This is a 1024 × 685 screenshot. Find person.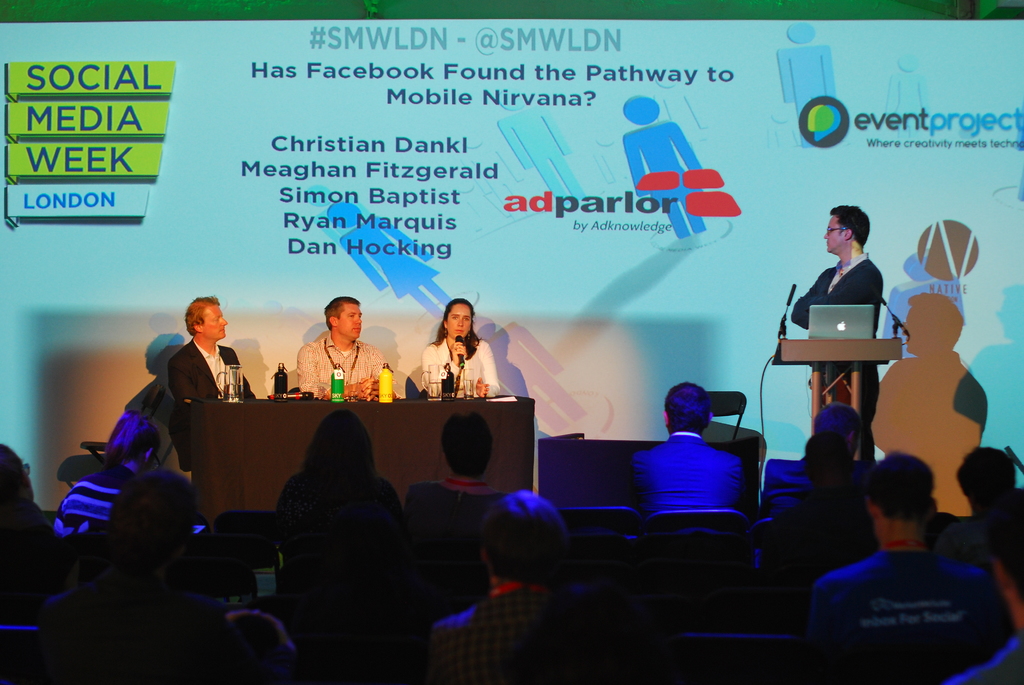
Bounding box: <box>419,291,495,400</box>.
